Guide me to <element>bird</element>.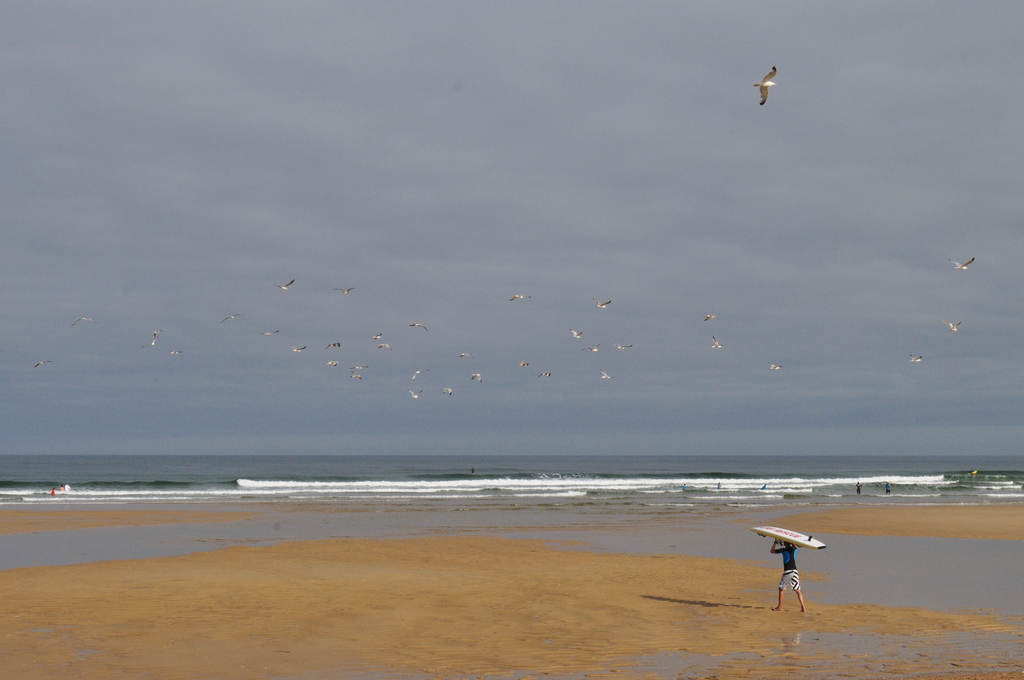
Guidance: (left=372, top=334, right=384, bottom=342).
